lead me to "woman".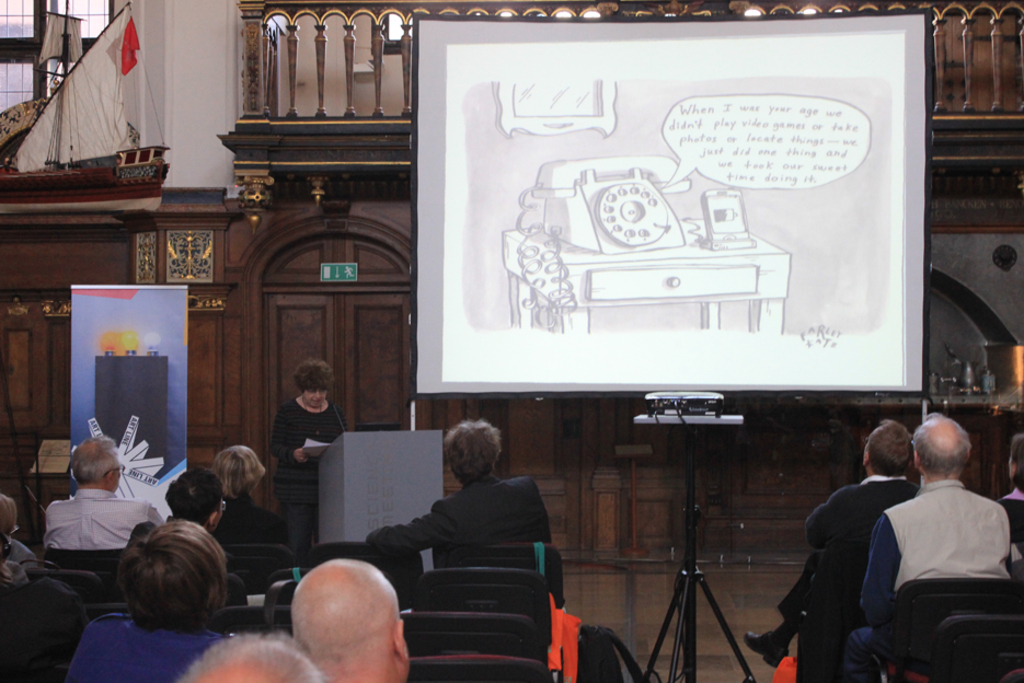
Lead to bbox=(997, 437, 1023, 502).
